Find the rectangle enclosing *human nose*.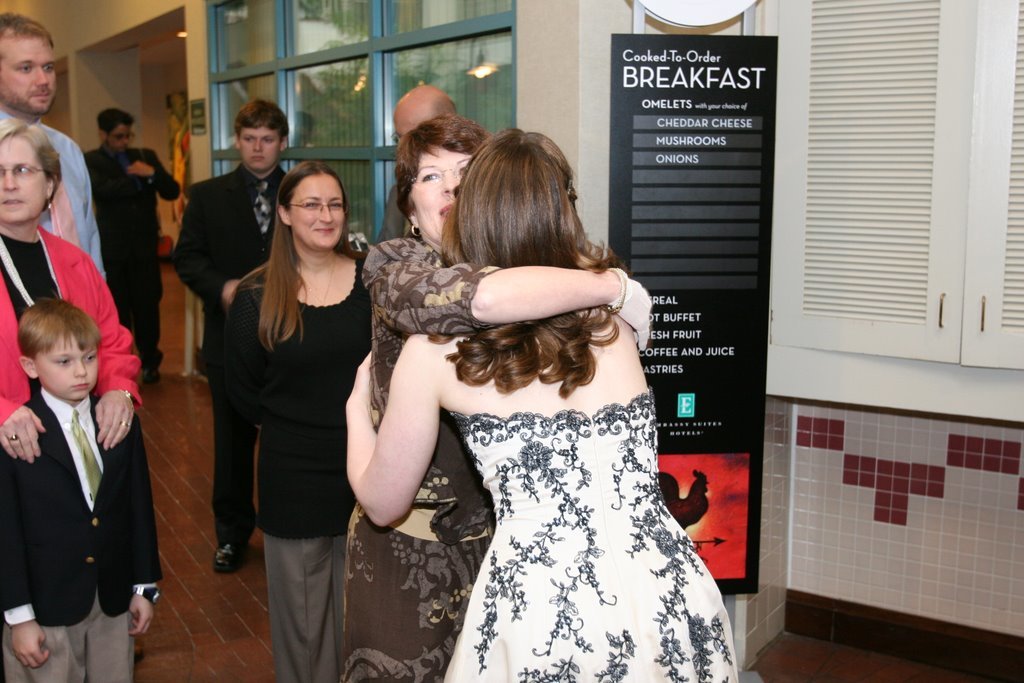
<box>3,171,18,195</box>.
